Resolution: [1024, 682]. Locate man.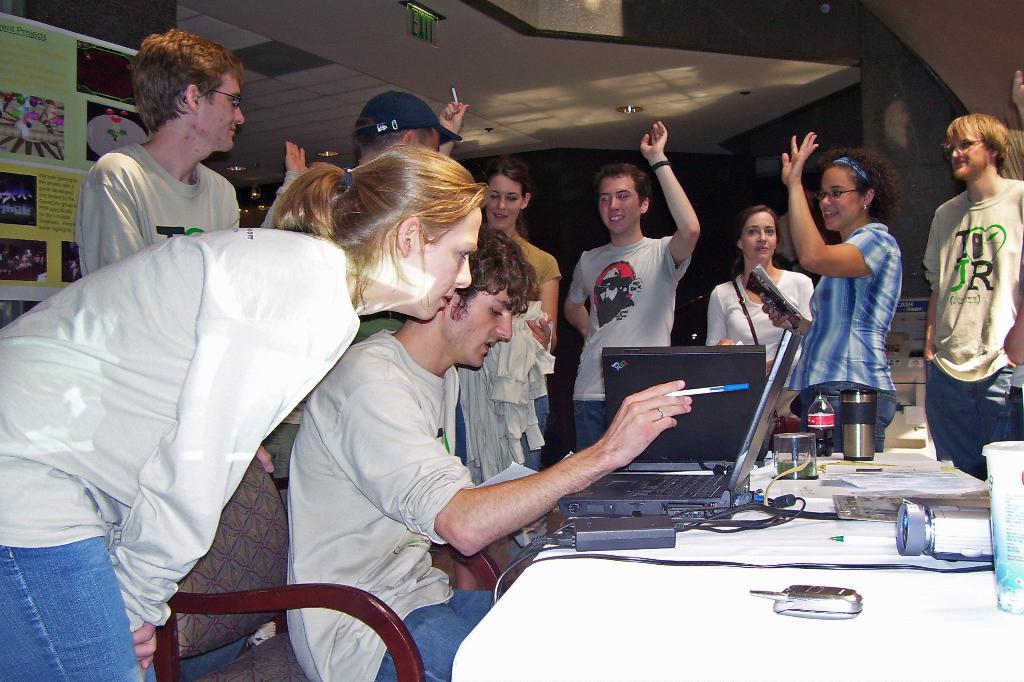
[left=560, top=120, right=701, bottom=452].
